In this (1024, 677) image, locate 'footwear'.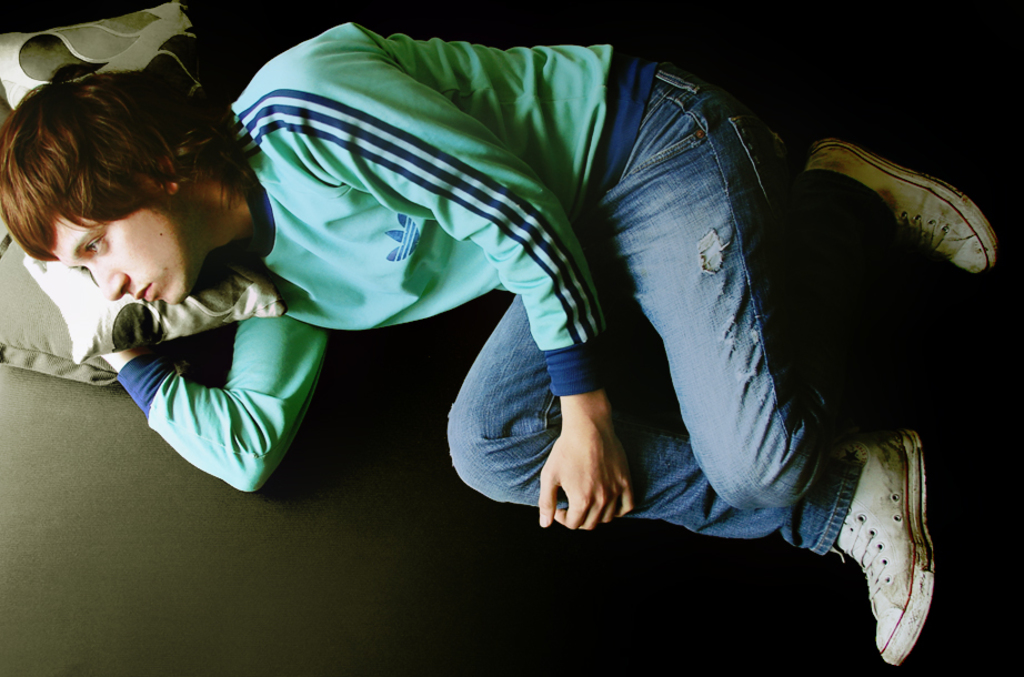
Bounding box: {"x1": 813, "y1": 431, "x2": 938, "y2": 667}.
